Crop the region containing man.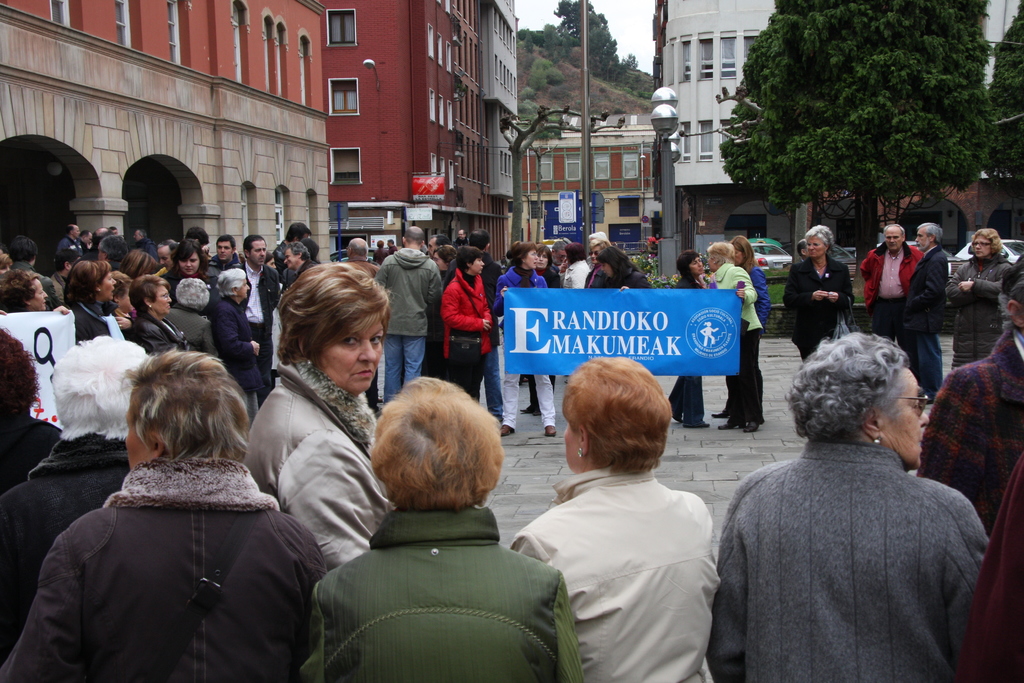
Crop region: region(551, 242, 573, 291).
